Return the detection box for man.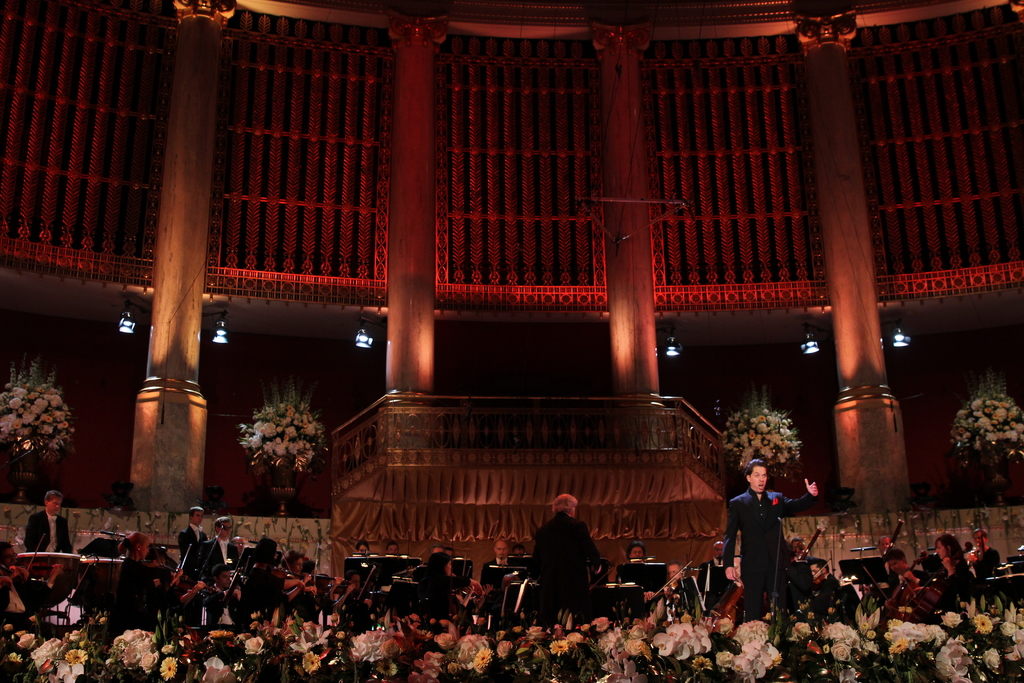
<region>730, 465, 810, 616</region>.
